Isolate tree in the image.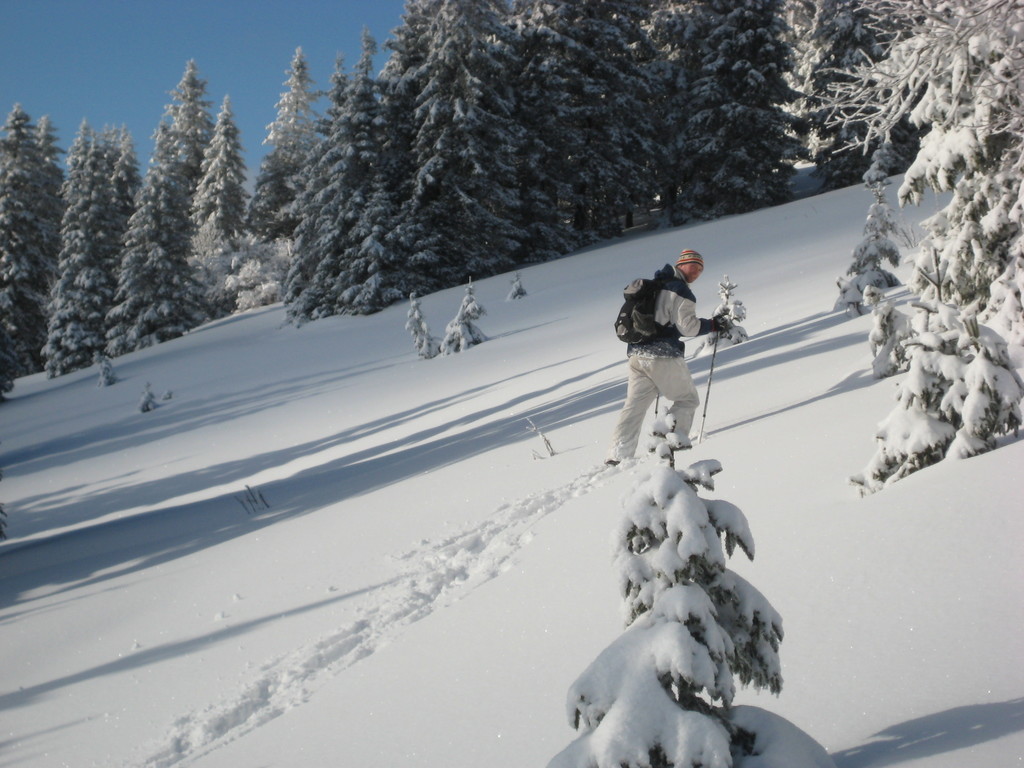
Isolated region: 567/403/785/767.
